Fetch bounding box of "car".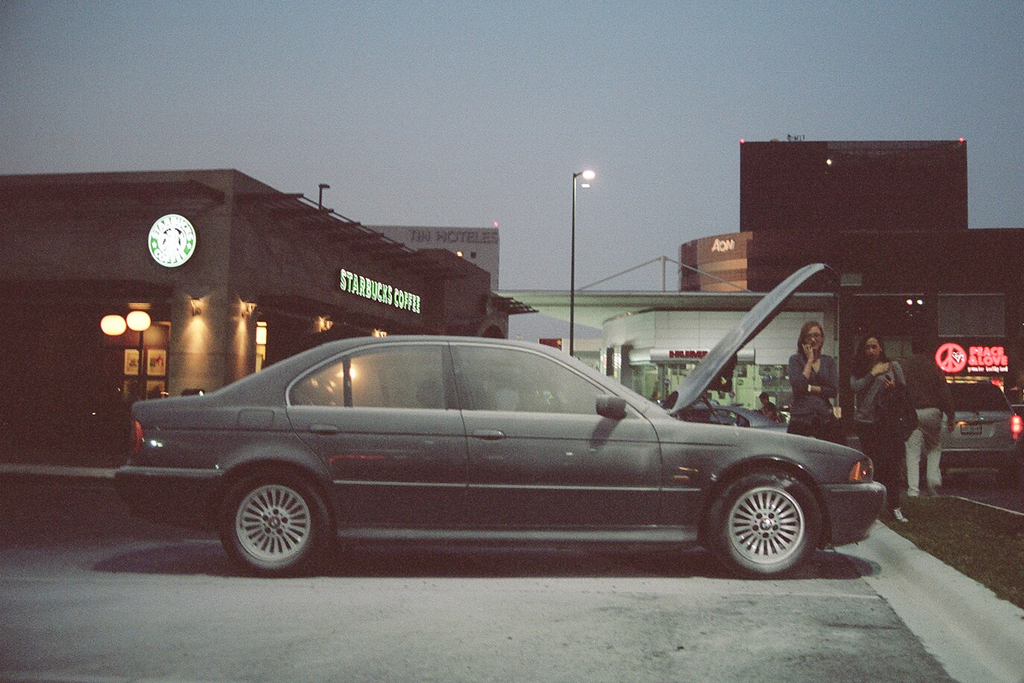
Bbox: rect(118, 261, 885, 575).
